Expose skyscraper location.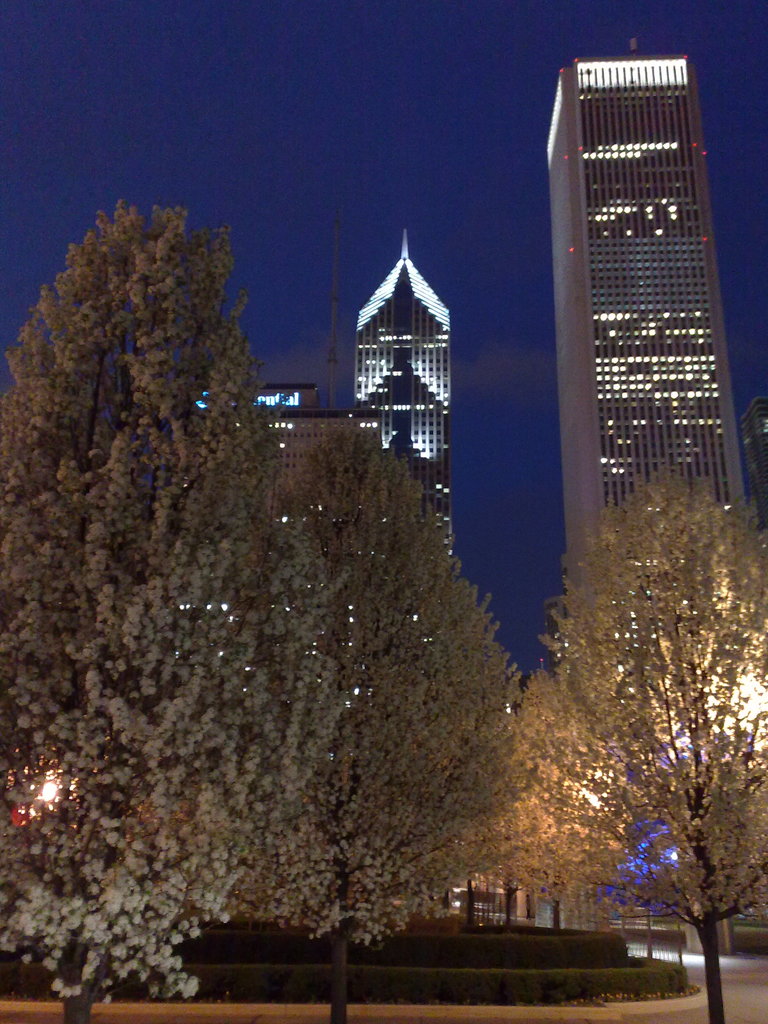
Exposed at <box>351,230,456,554</box>.
